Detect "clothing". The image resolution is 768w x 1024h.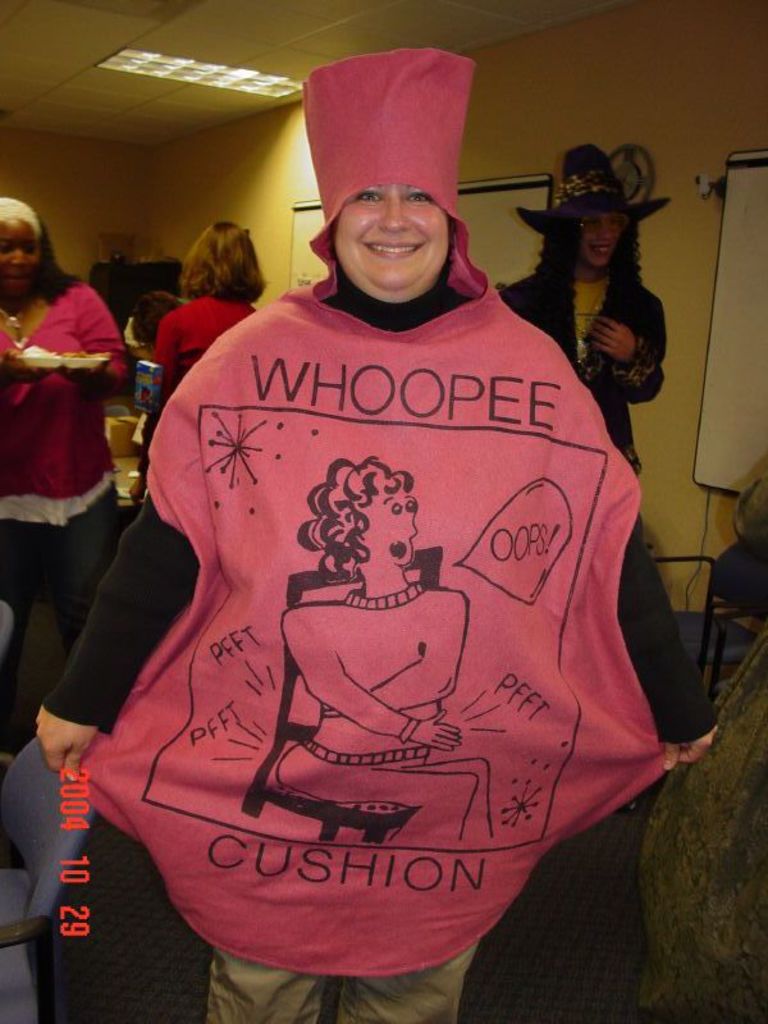
crop(0, 283, 137, 741).
